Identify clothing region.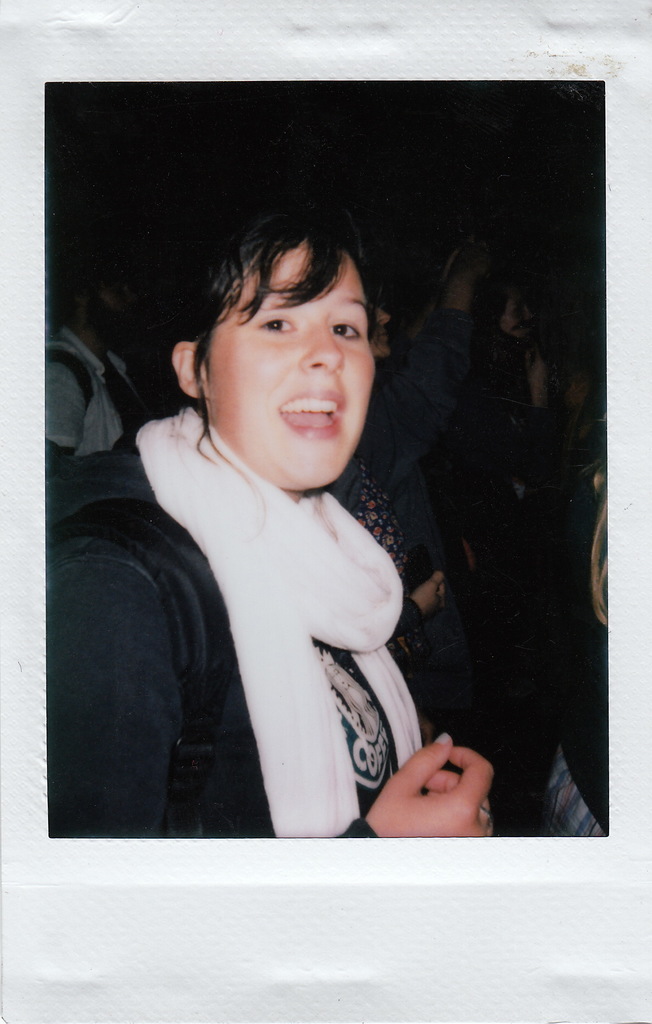
Region: bbox=(539, 417, 609, 836).
